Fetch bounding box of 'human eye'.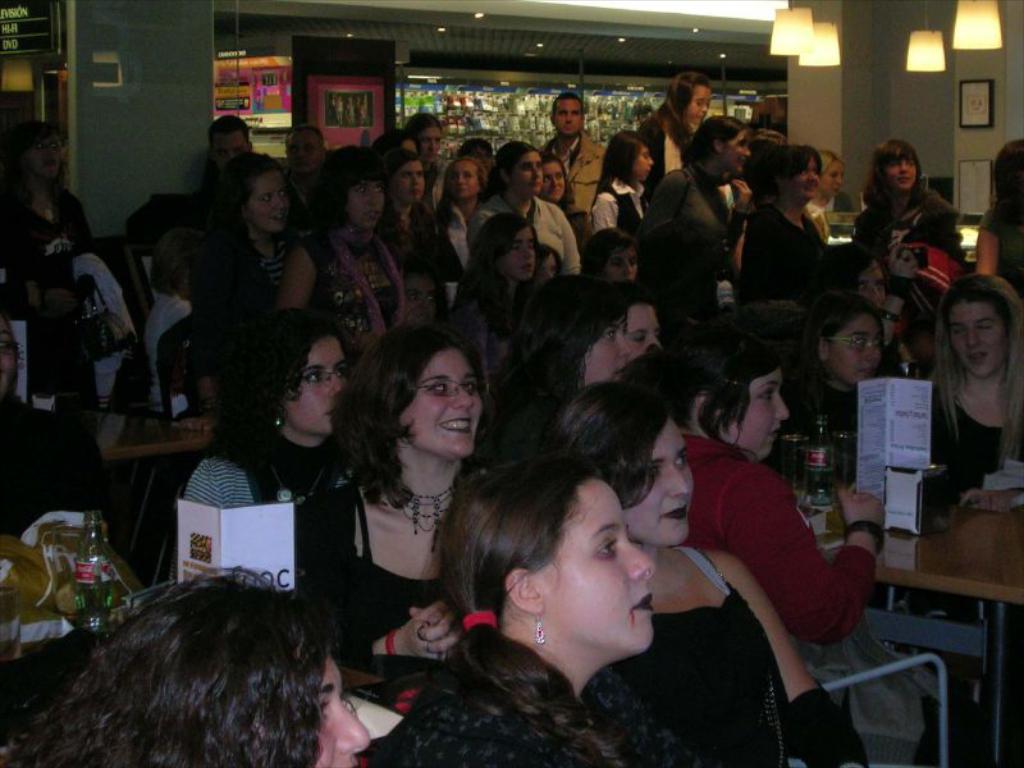
Bbox: [306, 367, 326, 392].
